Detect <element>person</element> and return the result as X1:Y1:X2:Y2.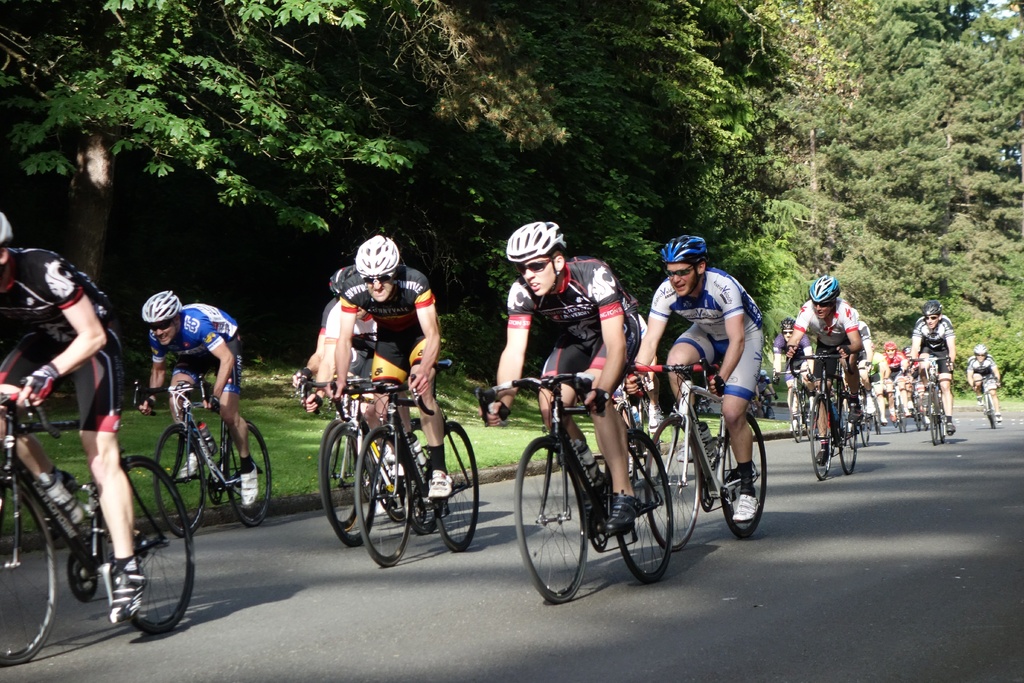
300:269:399:472.
